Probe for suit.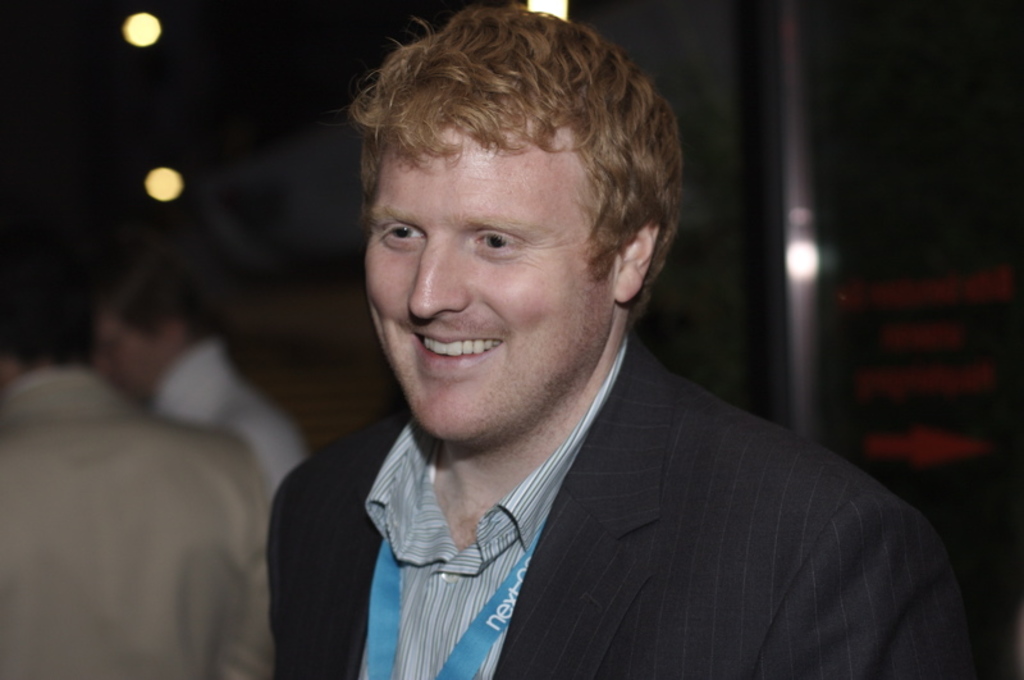
Probe result: {"left": 242, "top": 341, "right": 989, "bottom": 653}.
